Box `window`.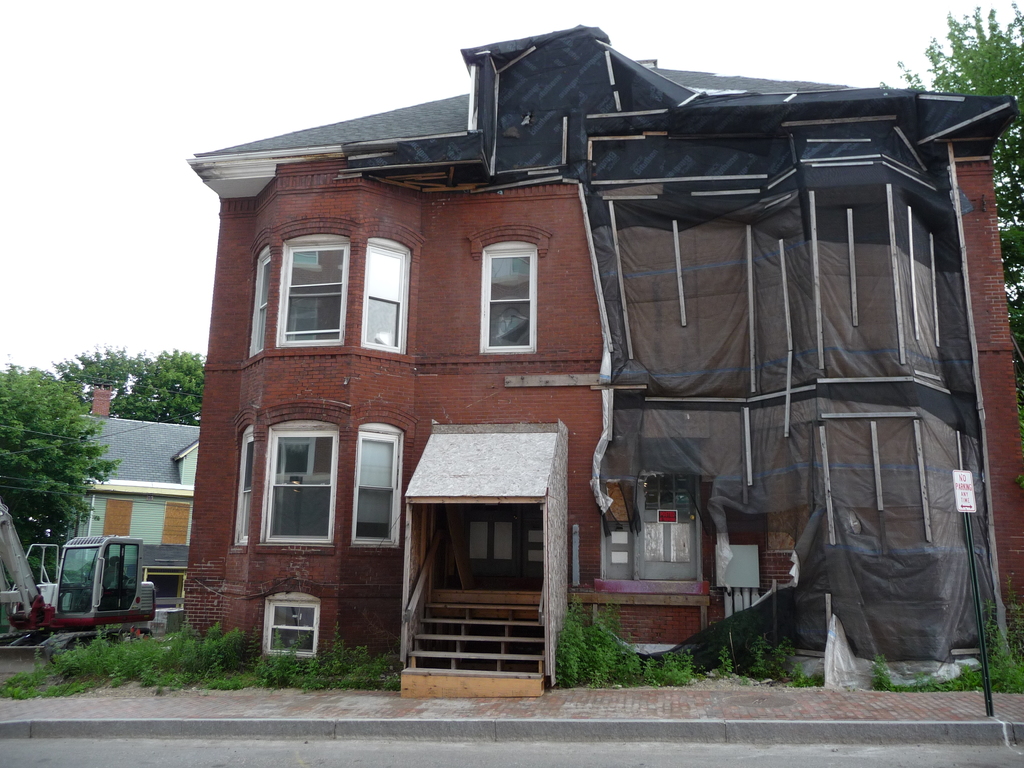
<region>266, 594, 318, 657</region>.
